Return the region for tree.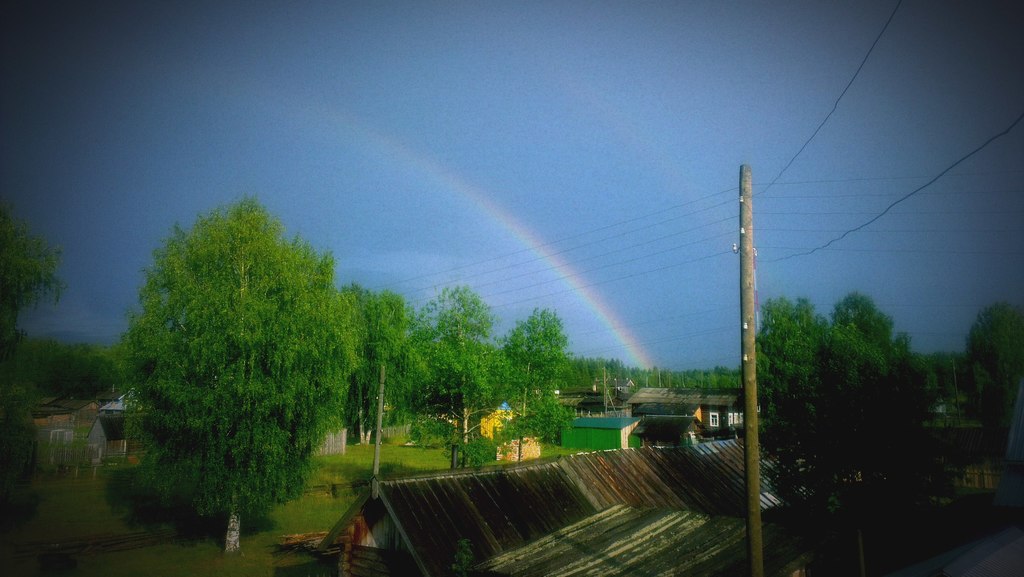
[502,304,552,462].
